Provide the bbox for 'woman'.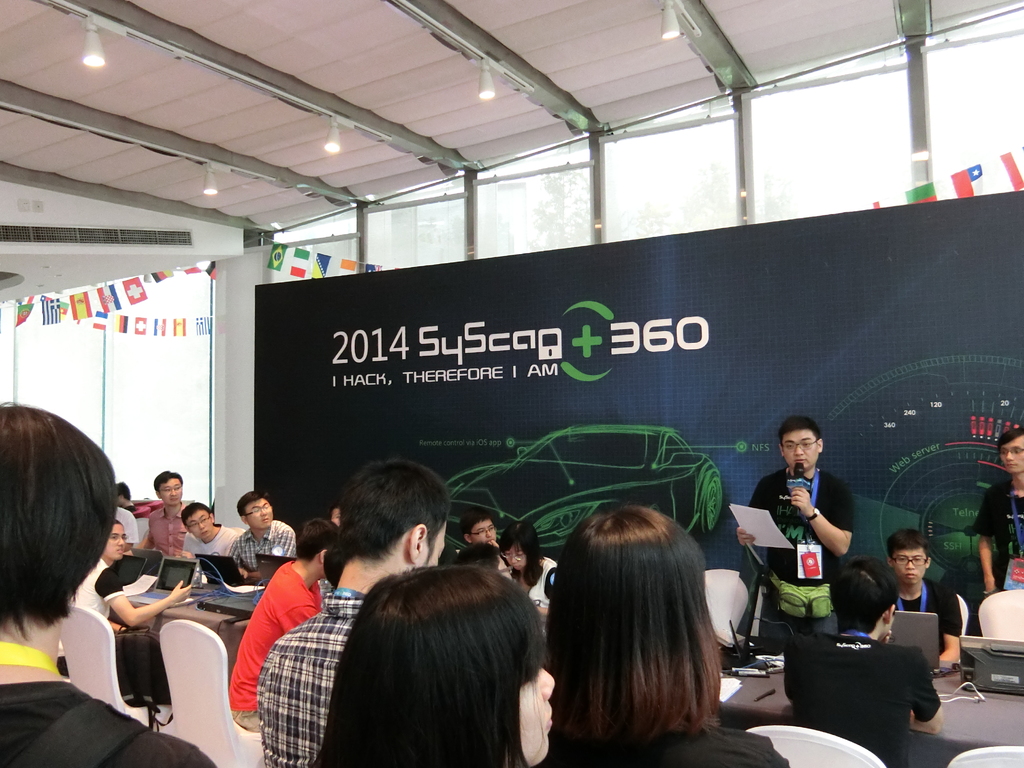
BBox(493, 520, 563, 598).
